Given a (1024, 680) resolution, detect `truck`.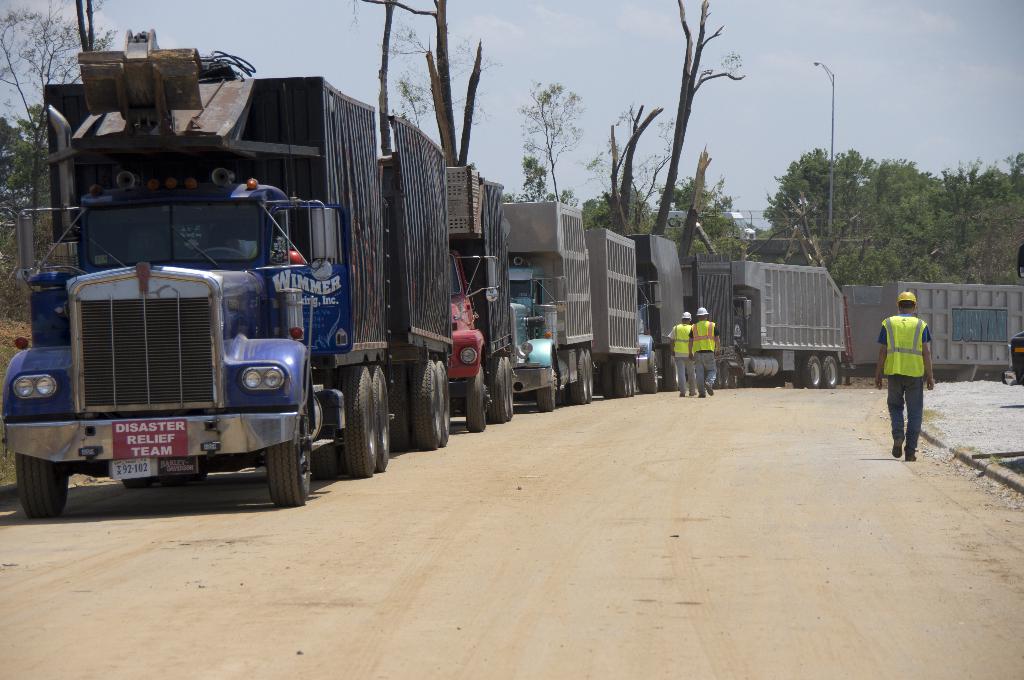
x1=38 y1=81 x2=712 y2=492.
